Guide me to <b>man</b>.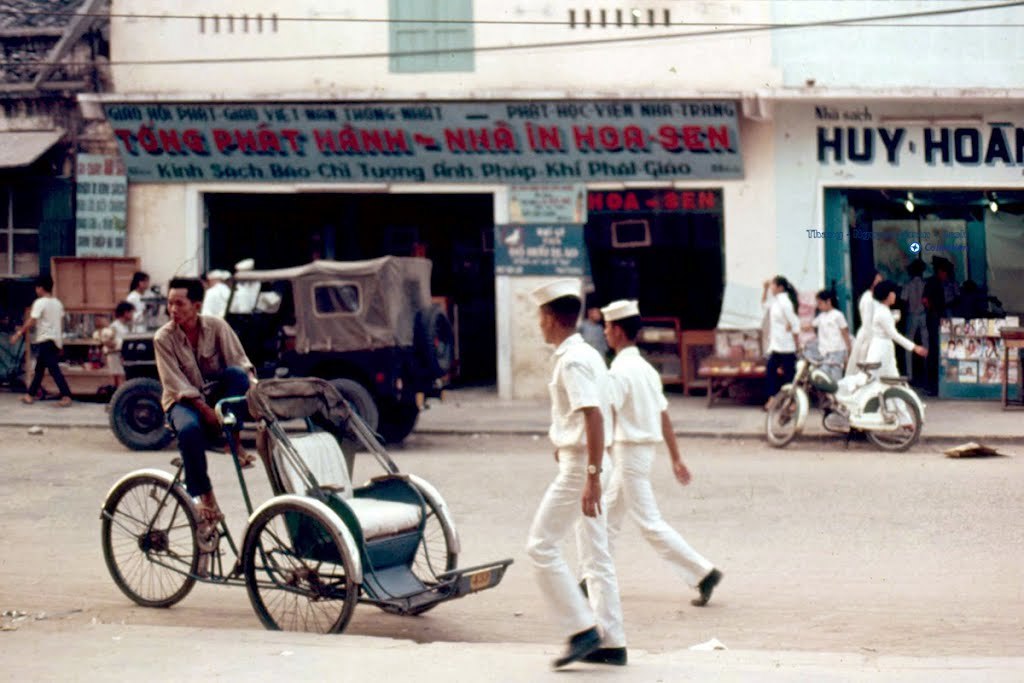
Guidance: <region>755, 272, 809, 411</region>.
